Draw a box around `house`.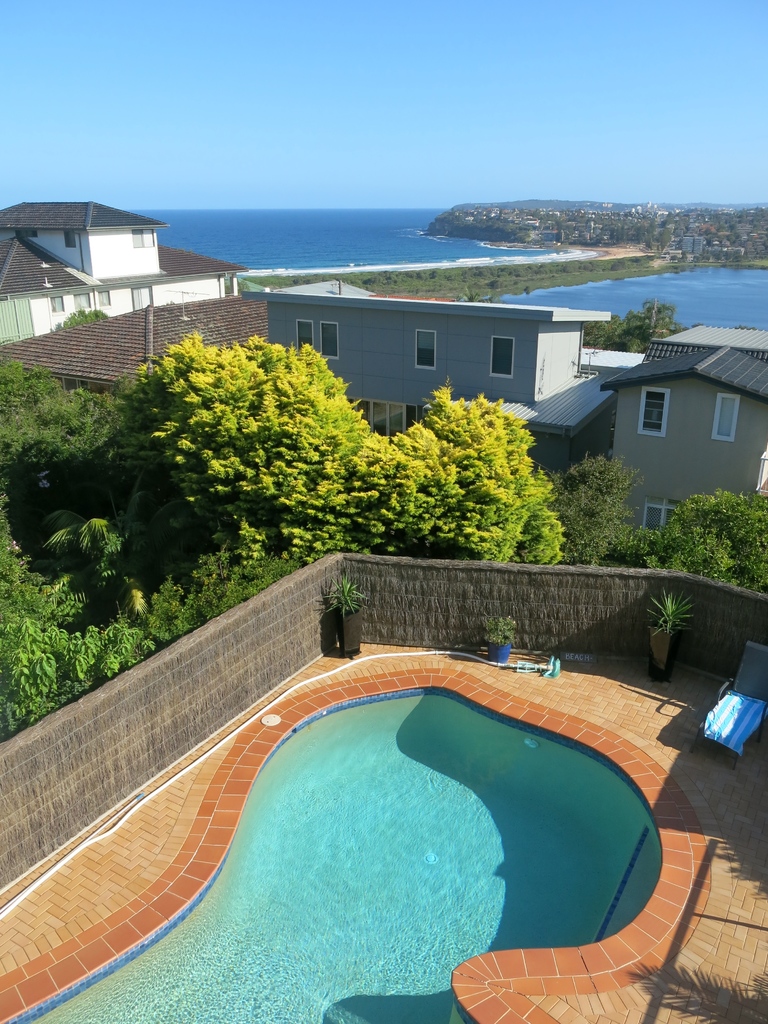
(235,269,616,470).
